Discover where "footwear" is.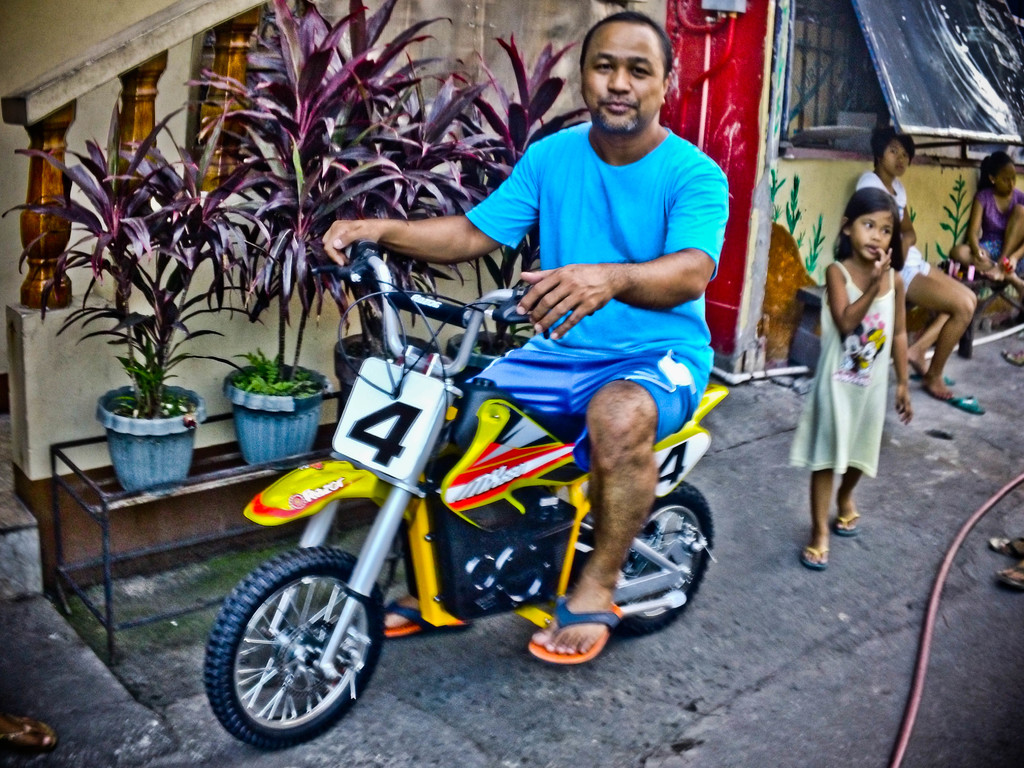
Discovered at crop(1000, 346, 1023, 367).
